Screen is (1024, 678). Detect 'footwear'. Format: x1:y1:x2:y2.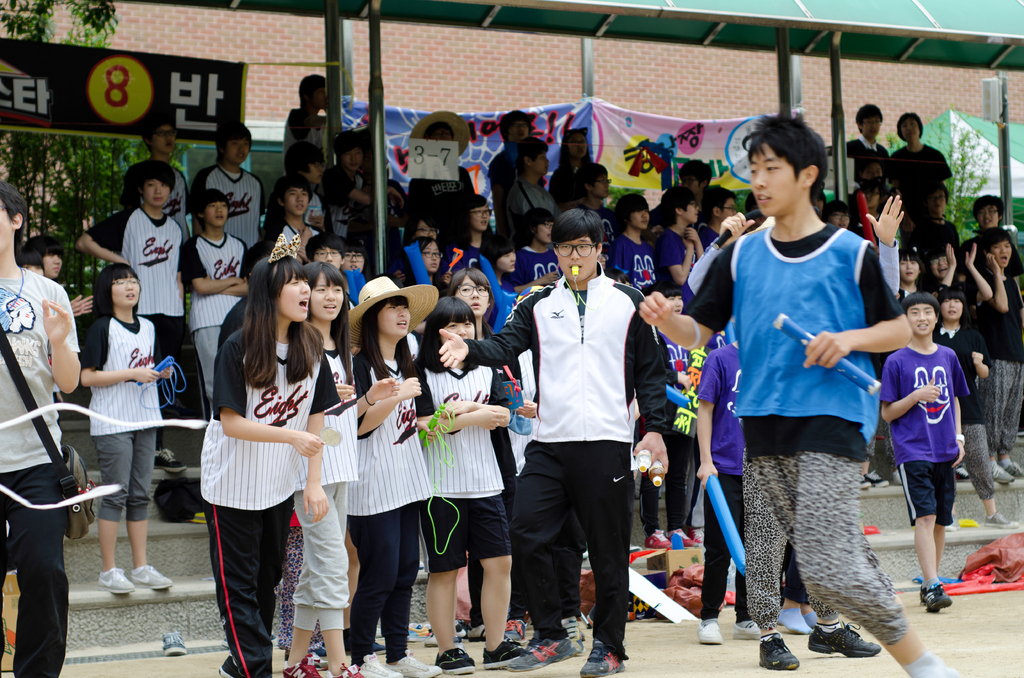
646:528:675:549.
